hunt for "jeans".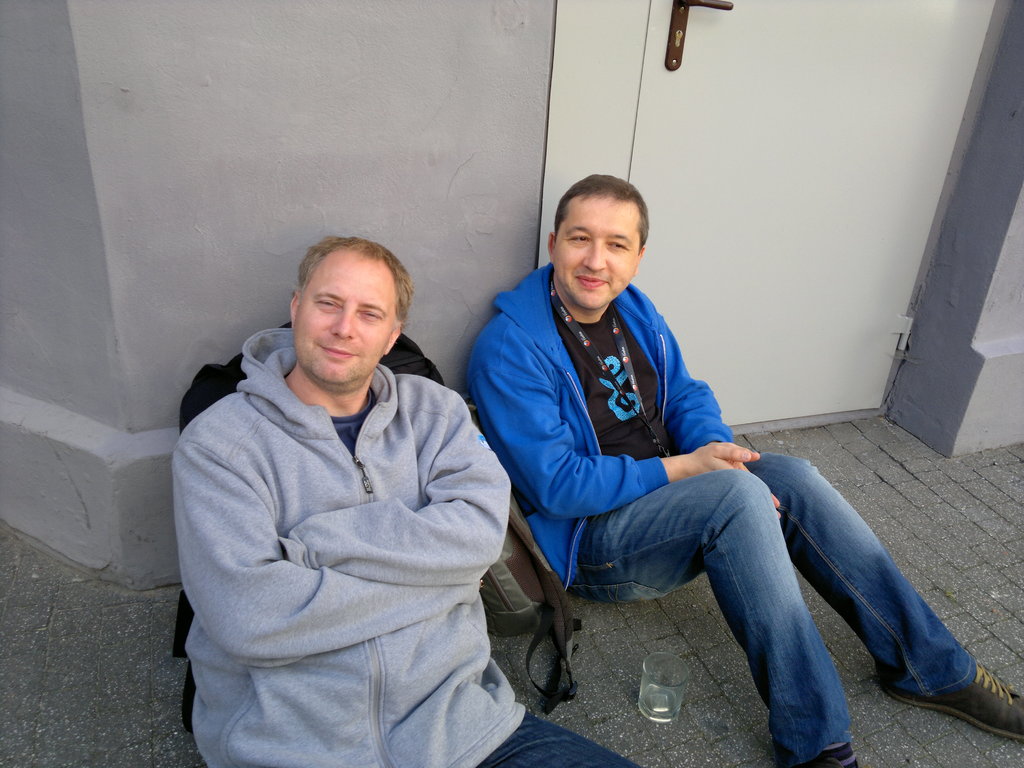
Hunted down at 484 717 634 767.
